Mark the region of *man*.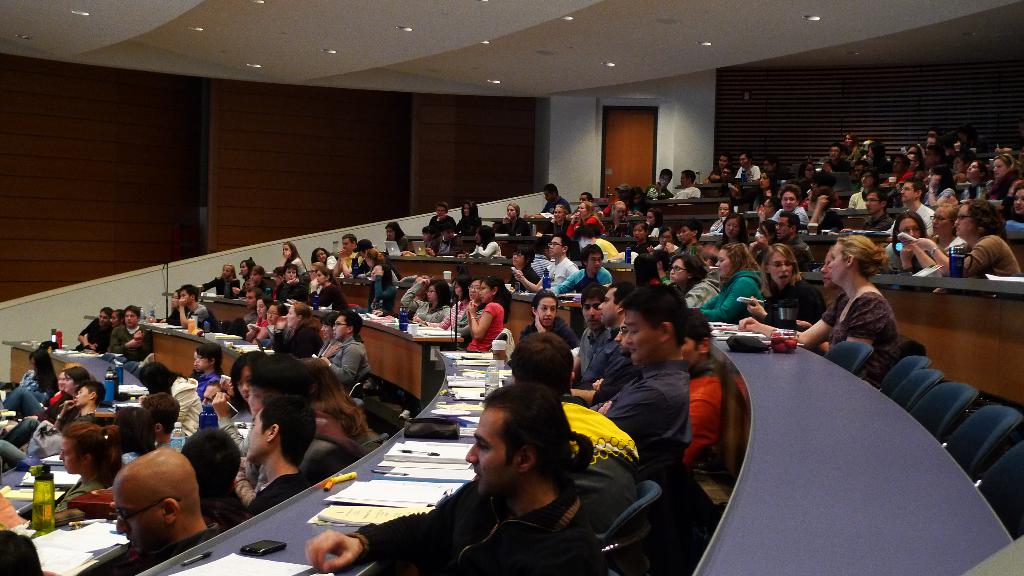
Region: 906, 152, 923, 174.
